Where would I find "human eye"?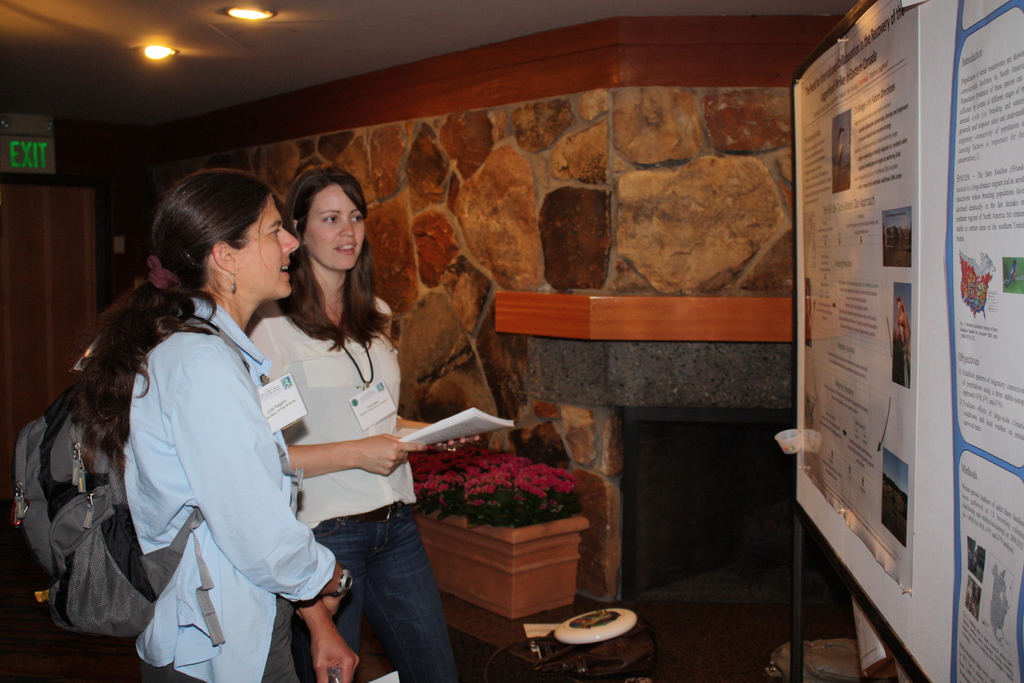
At bbox(350, 211, 364, 222).
